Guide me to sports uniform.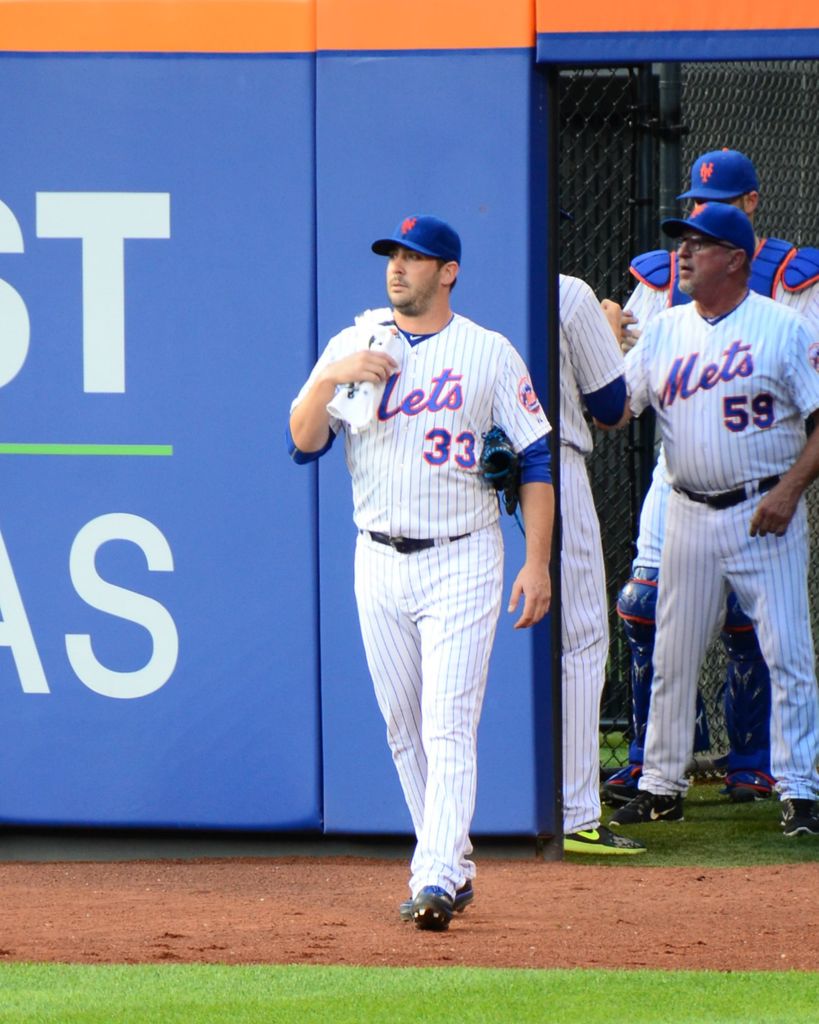
Guidance: [x1=284, y1=218, x2=553, y2=930].
